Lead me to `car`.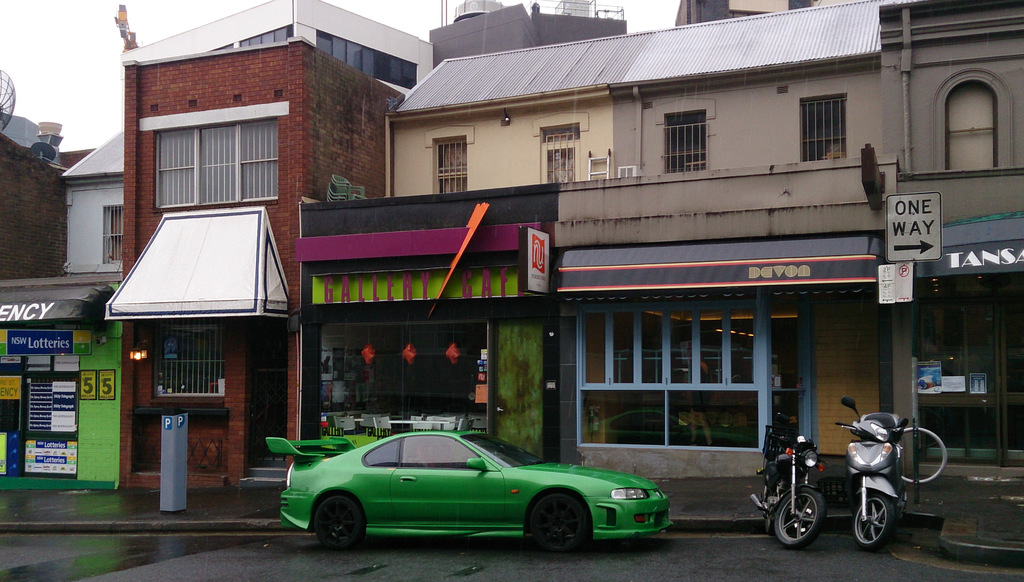
Lead to box=[266, 430, 676, 554].
